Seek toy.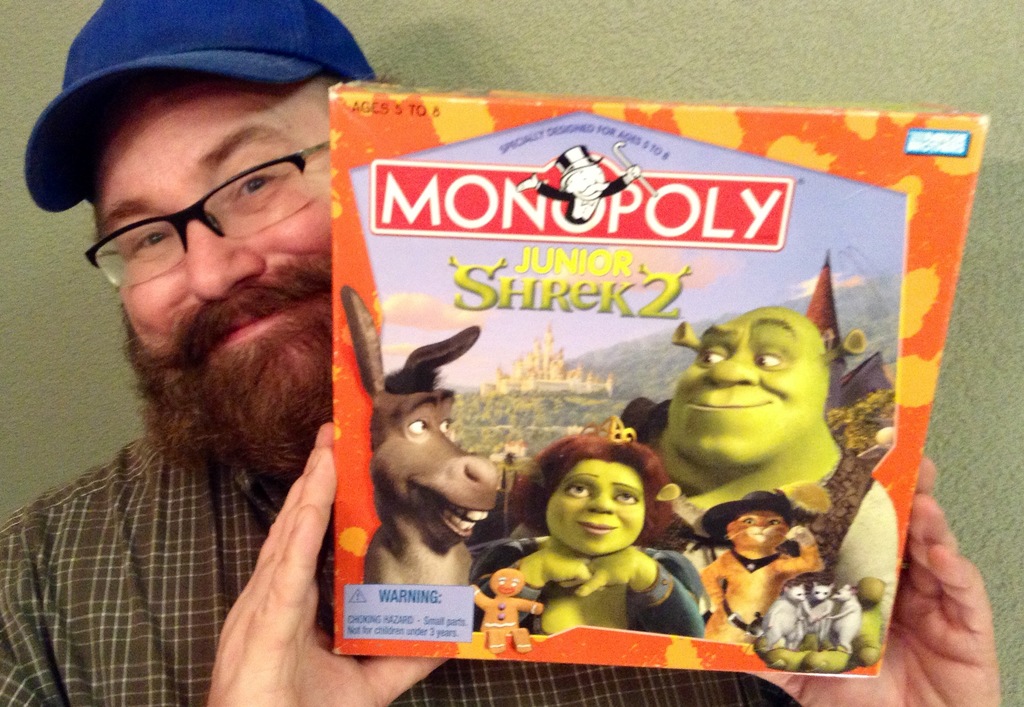
<region>840, 351, 888, 401</region>.
